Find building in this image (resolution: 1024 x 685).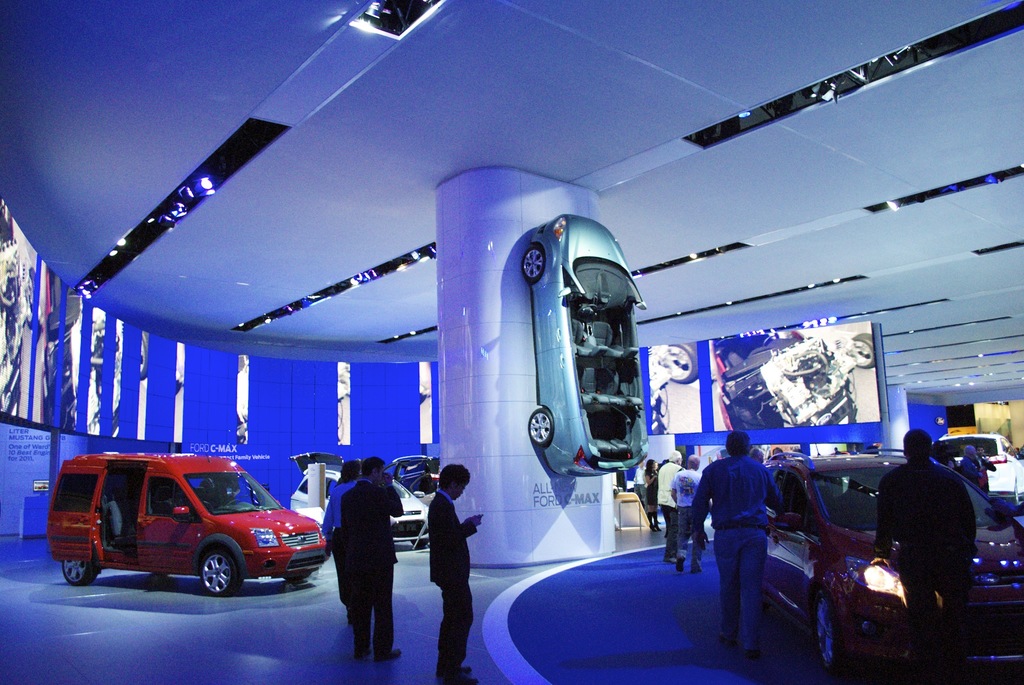
(0, 0, 1023, 684).
